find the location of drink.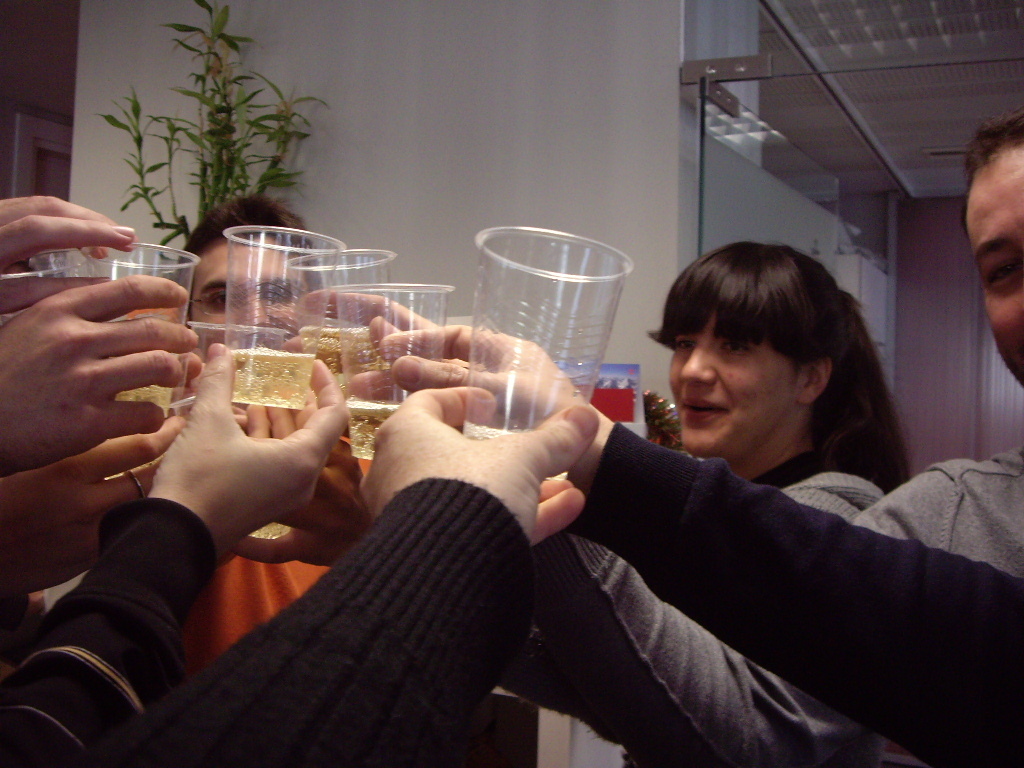
Location: x1=117 y1=380 x2=173 y2=416.
